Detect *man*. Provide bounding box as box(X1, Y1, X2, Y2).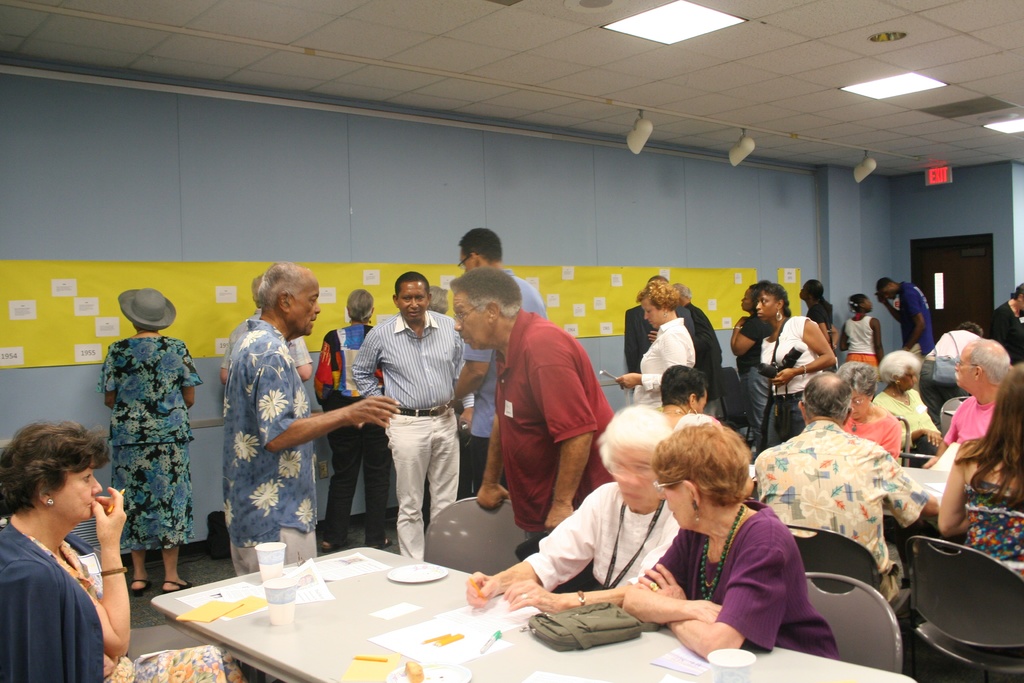
box(441, 260, 628, 555).
